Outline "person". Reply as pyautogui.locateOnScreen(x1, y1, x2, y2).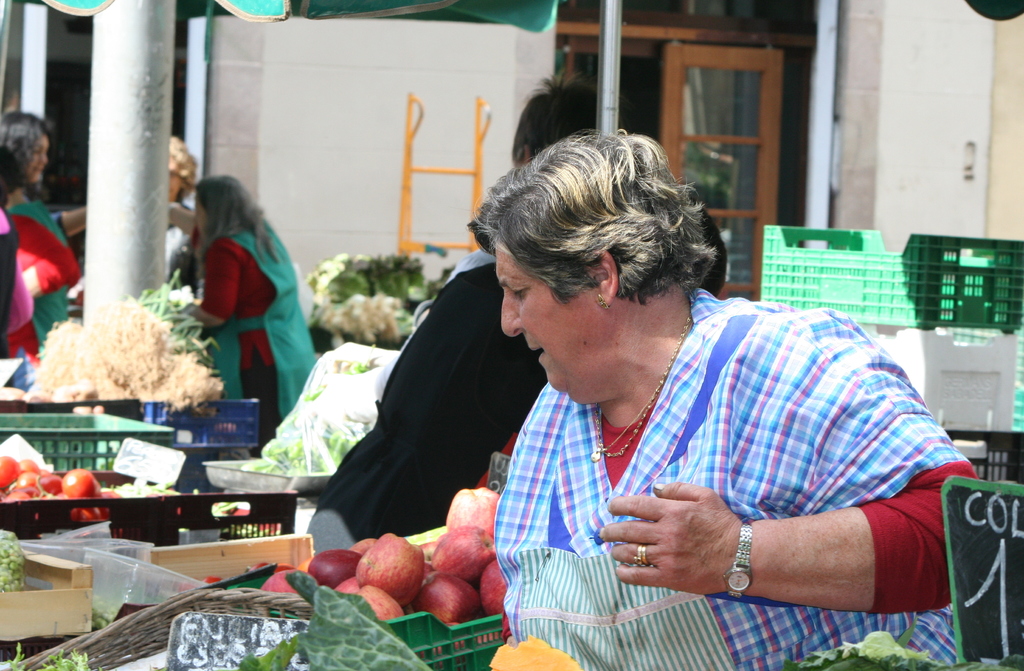
pyautogui.locateOnScreen(468, 128, 988, 670).
